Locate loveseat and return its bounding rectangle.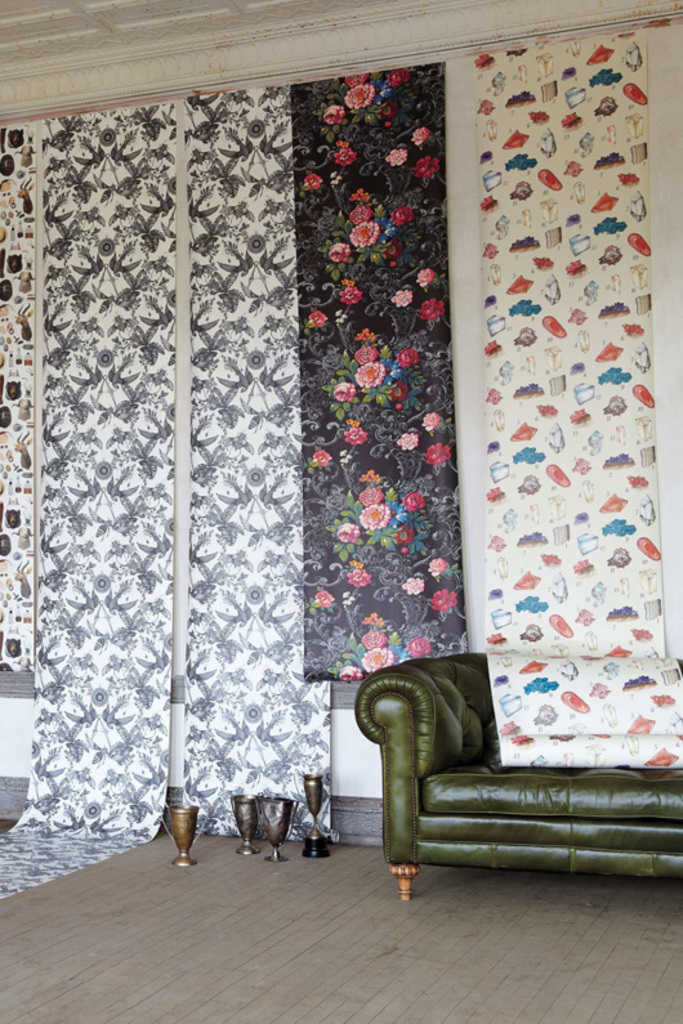
Rect(389, 635, 660, 909).
